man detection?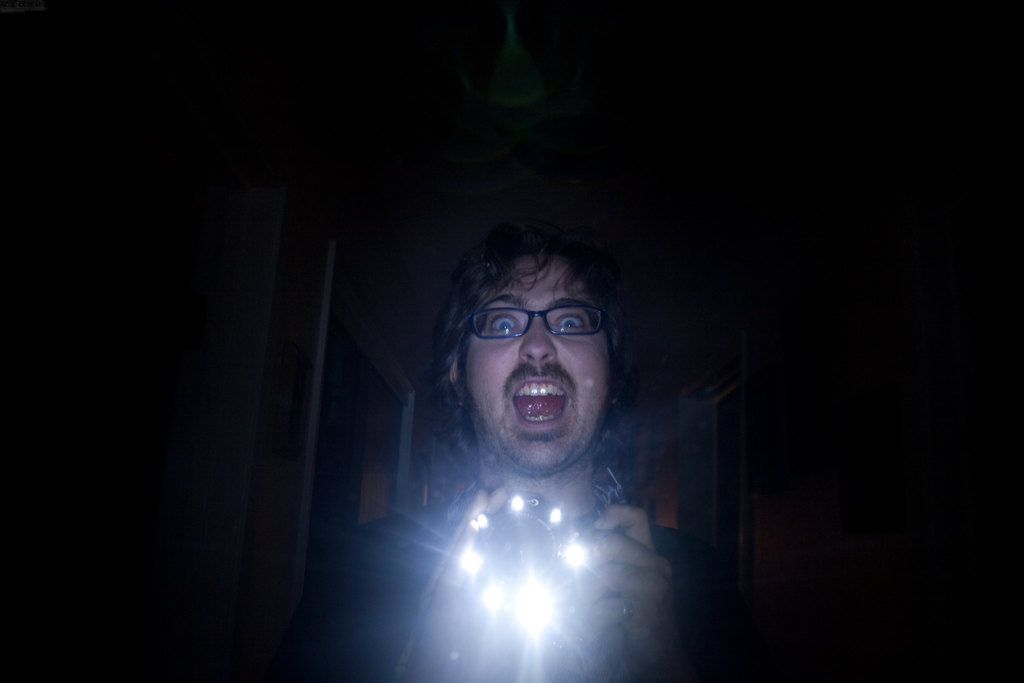
box(368, 216, 709, 644)
